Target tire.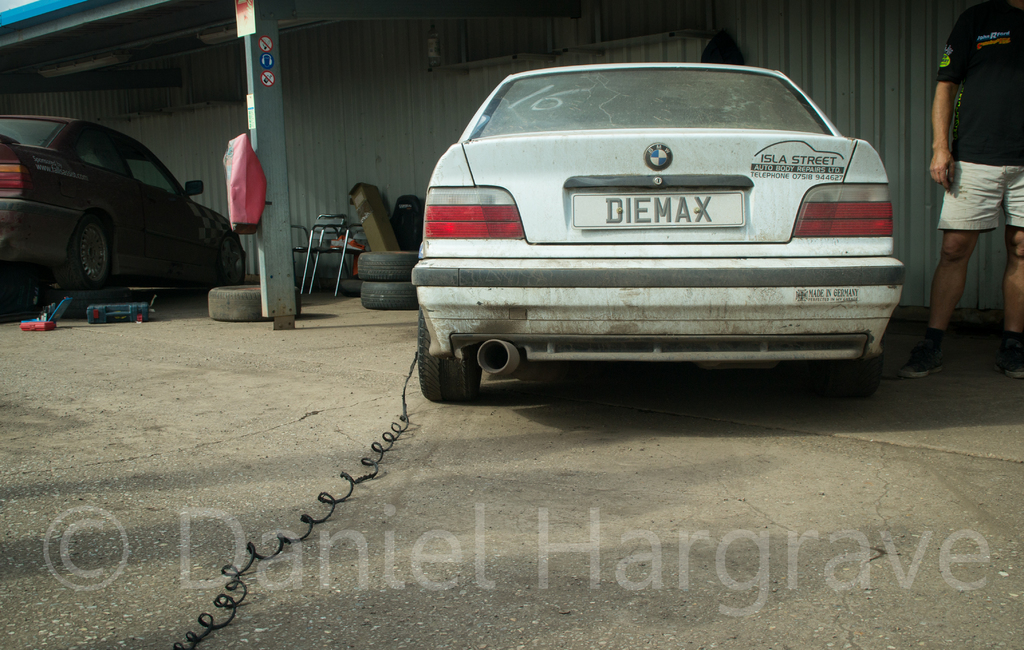
Target region: x1=65, y1=216, x2=111, y2=289.
